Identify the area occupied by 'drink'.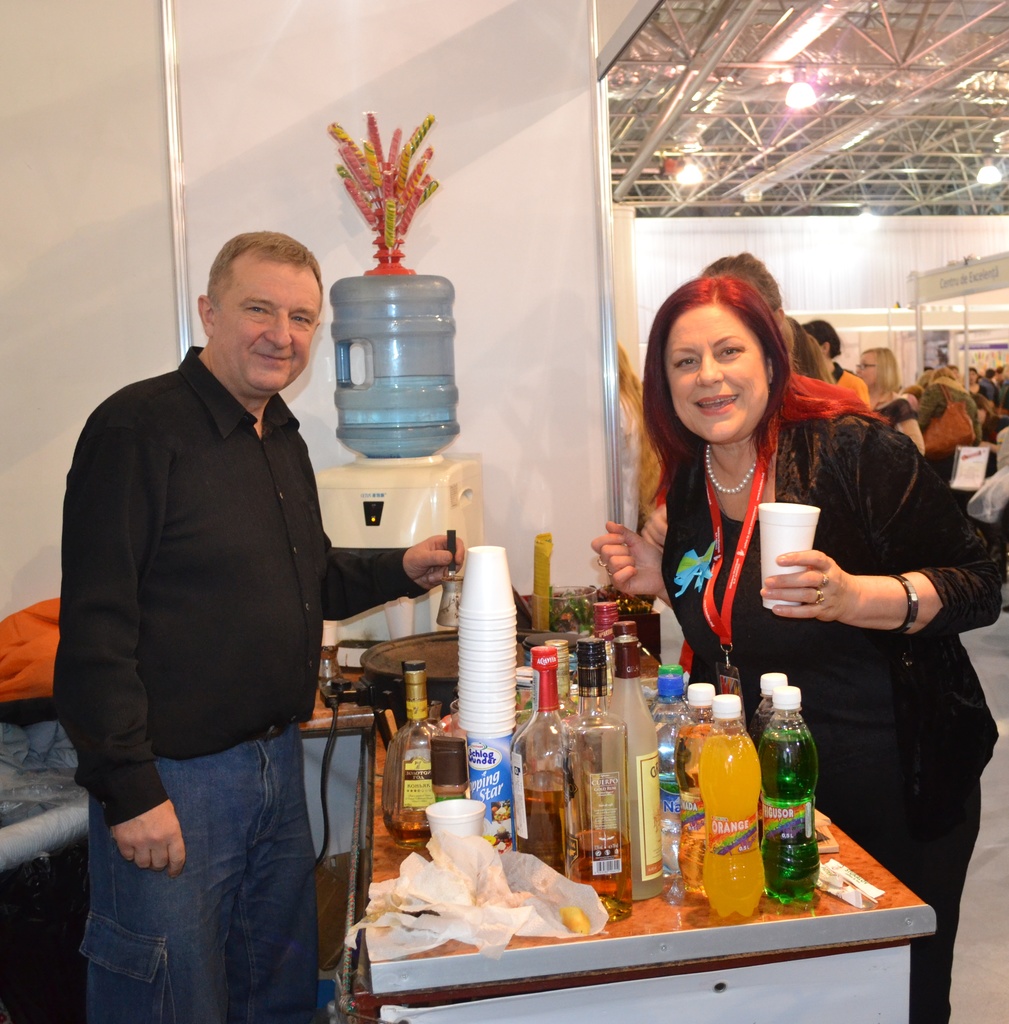
Area: [left=607, top=641, right=661, bottom=899].
